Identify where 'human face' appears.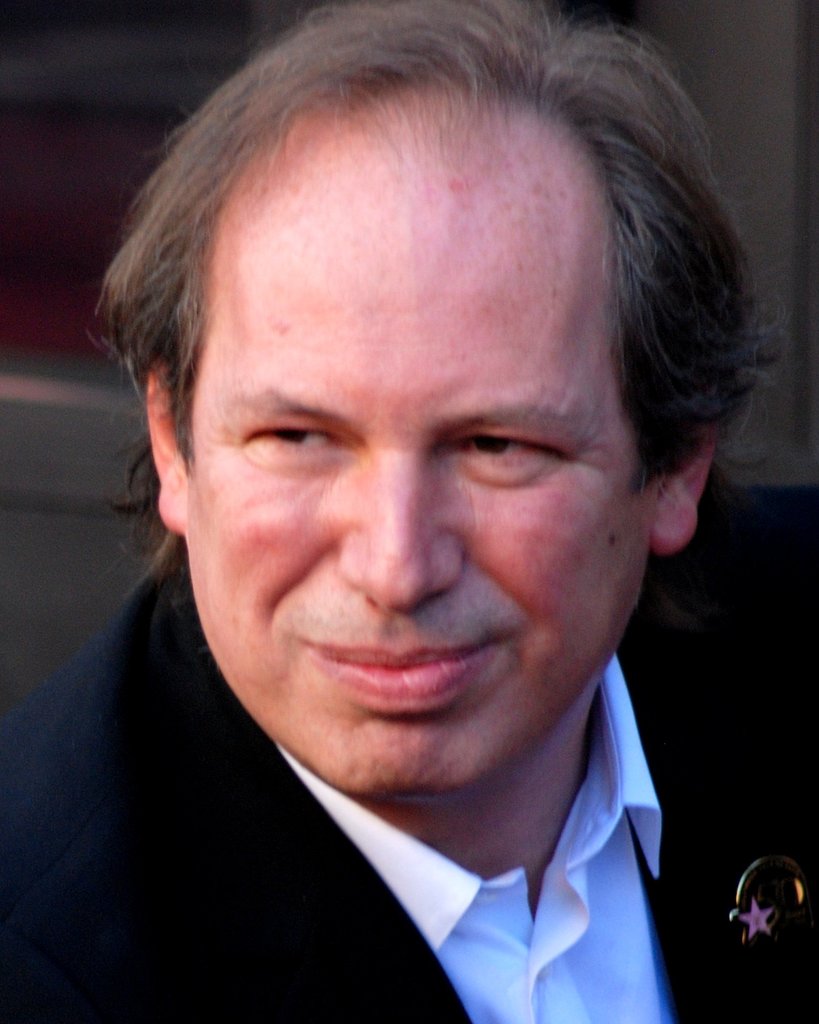
Appears at bbox(184, 181, 660, 792).
